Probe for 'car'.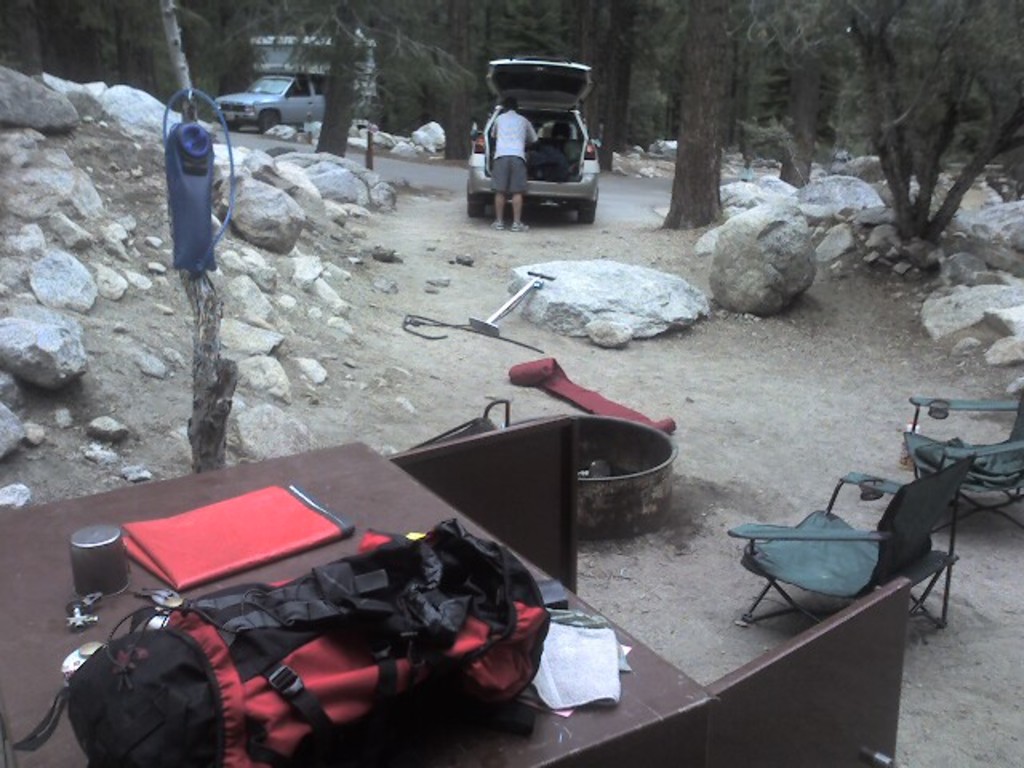
Probe result: [left=466, top=54, right=598, bottom=224].
